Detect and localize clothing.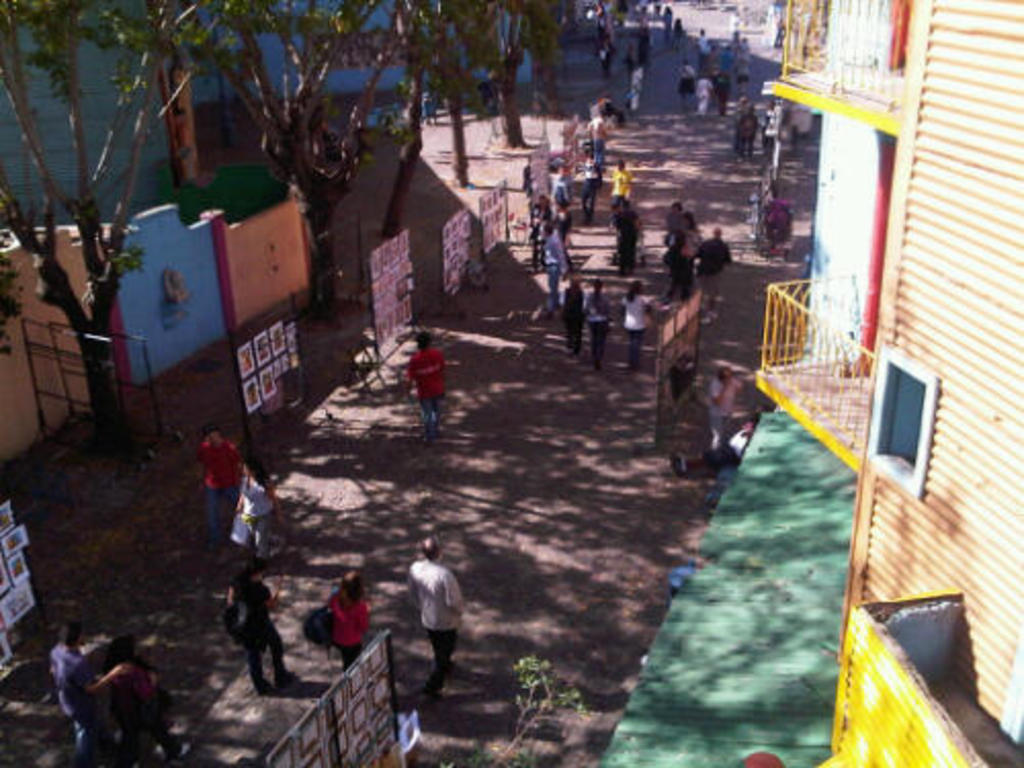
Localized at x1=190 y1=442 x2=238 y2=559.
